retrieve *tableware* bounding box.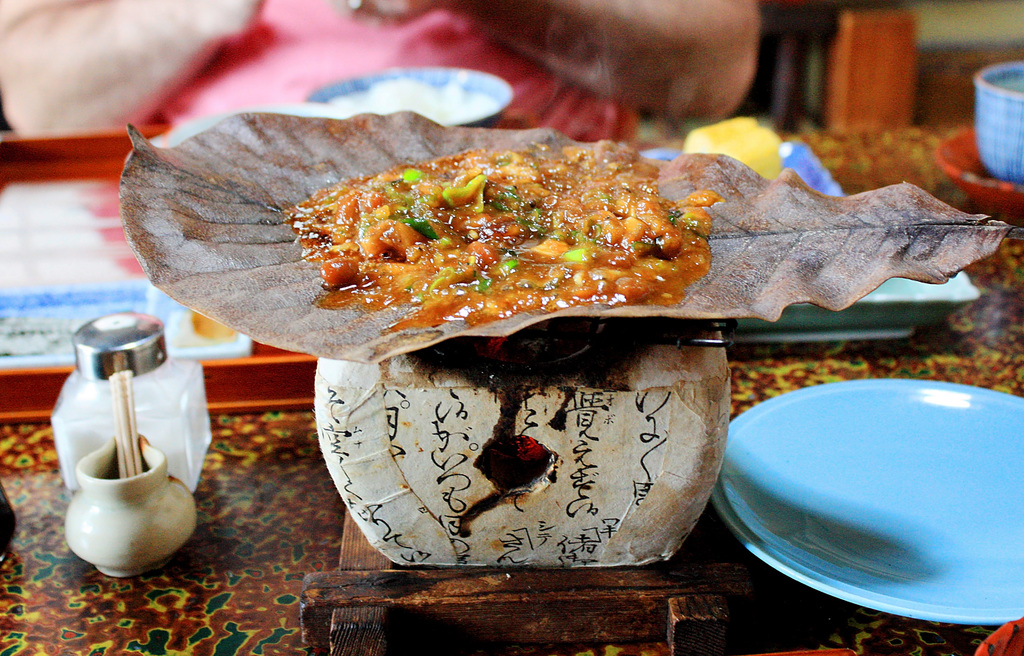
Bounding box: rect(932, 129, 1023, 225).
